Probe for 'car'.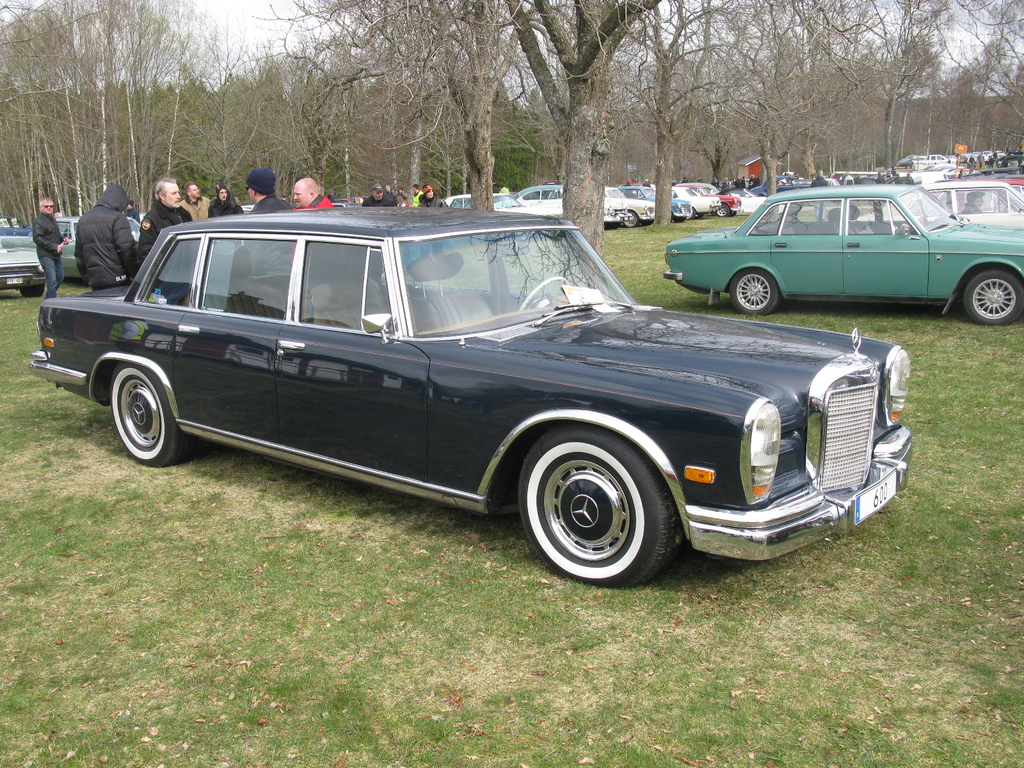
Probe result: x1=605, y1=187, x2=655, y2=230.
